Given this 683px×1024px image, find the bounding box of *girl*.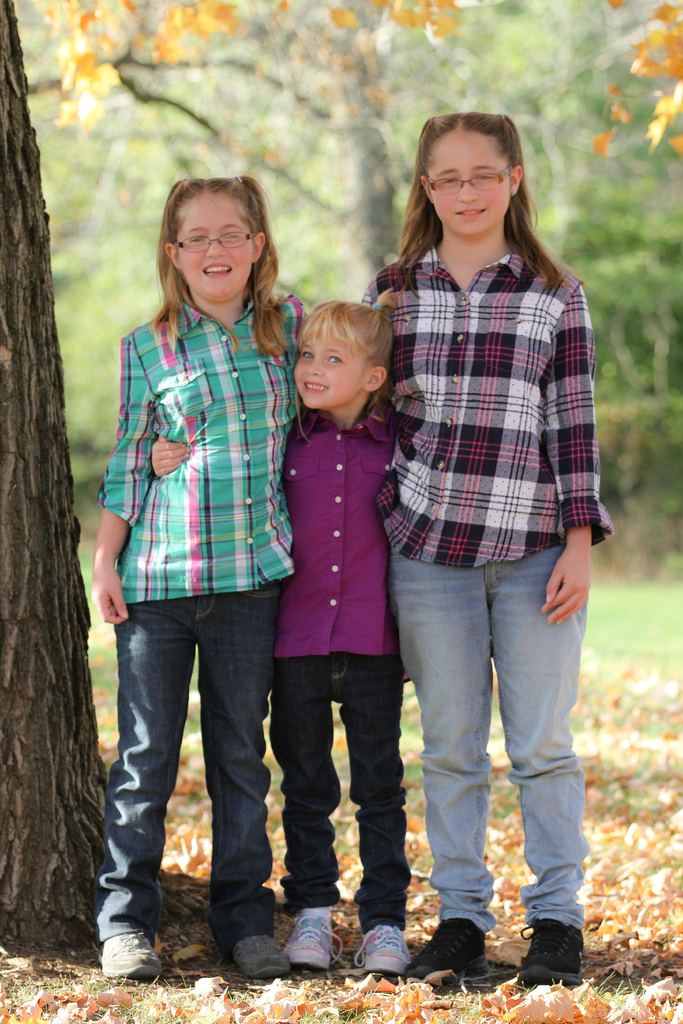
151/295/403/977.
